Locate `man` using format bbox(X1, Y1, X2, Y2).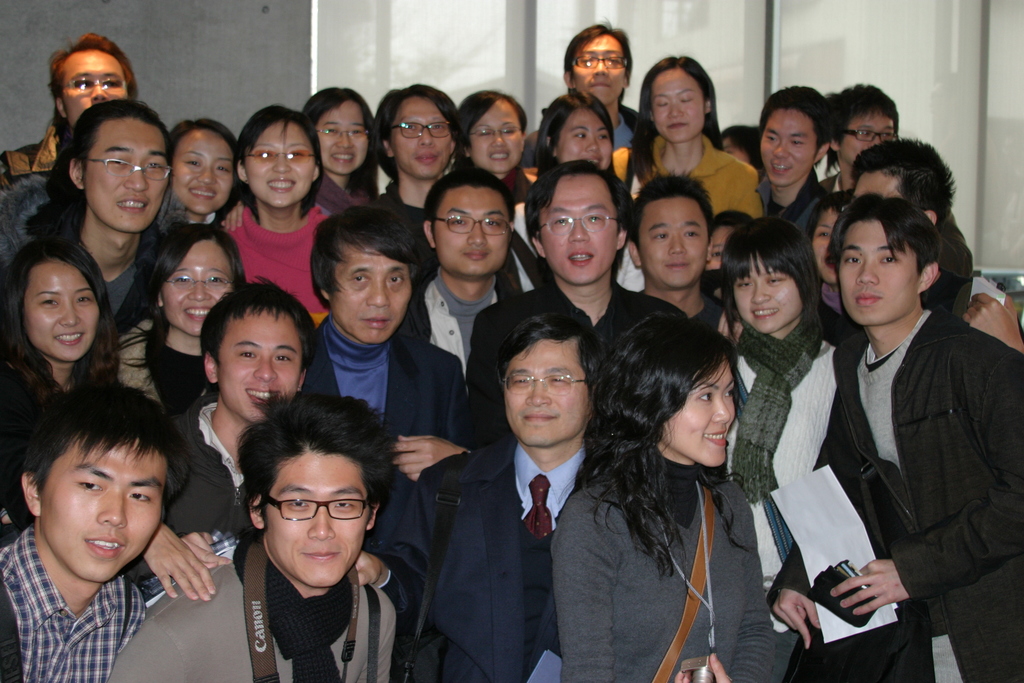
bbox(844, 137, 1023, 352).
